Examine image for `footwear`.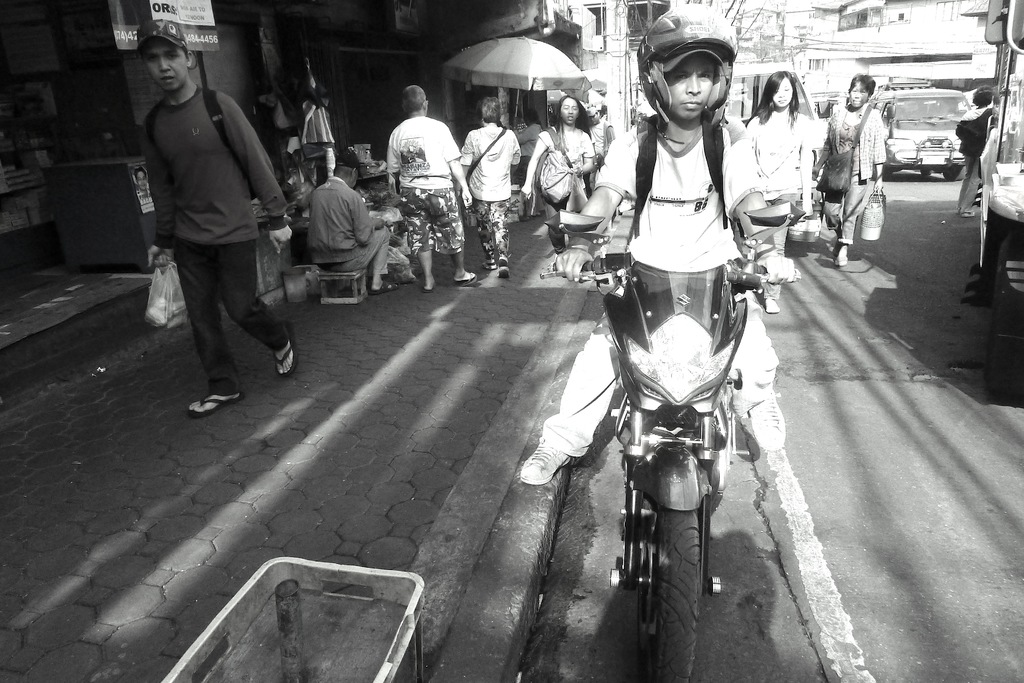
Examination result: bbox=(454, 268, 476, 286).
